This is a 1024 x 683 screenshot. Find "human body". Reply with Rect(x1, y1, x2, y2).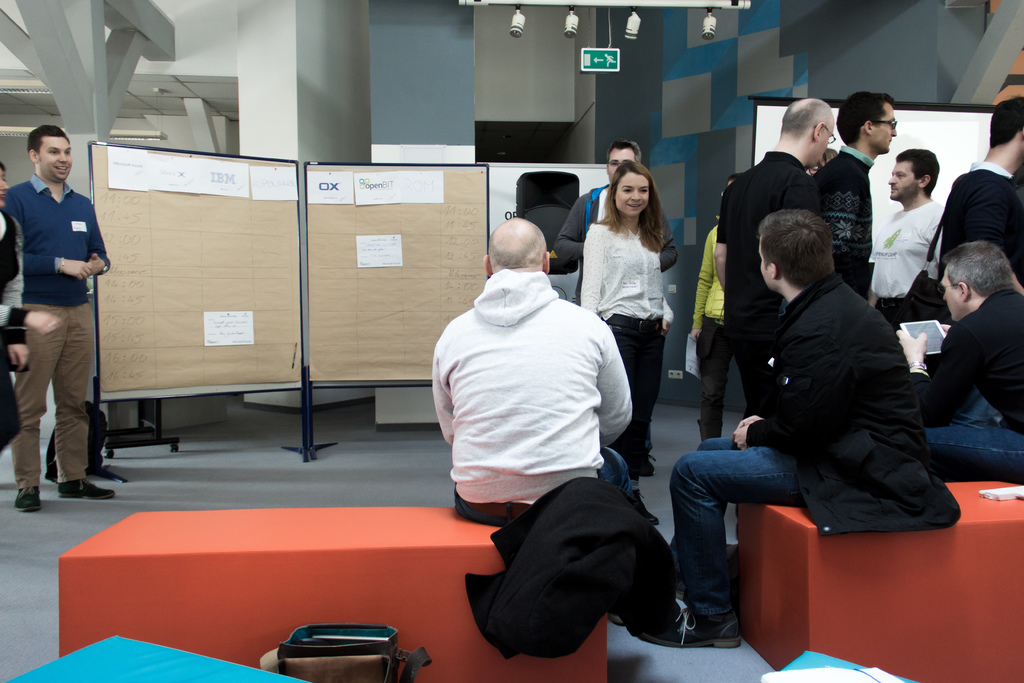
Rect(422, 220, 639, 531).
